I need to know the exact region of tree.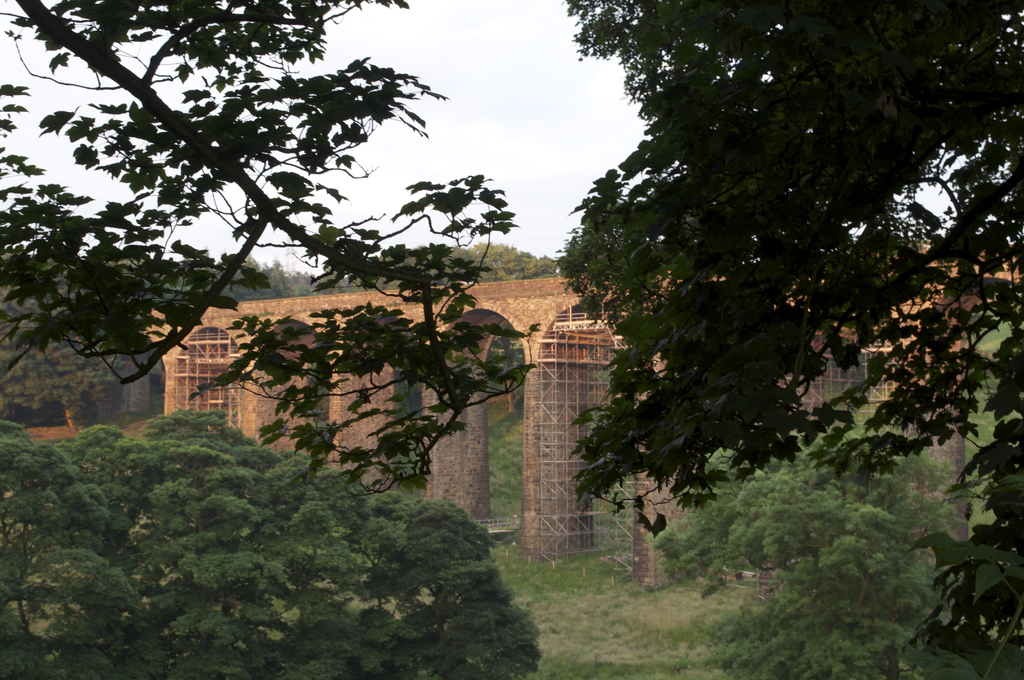
Region: (x1=6, y1=0, x2=538, y2=491).
